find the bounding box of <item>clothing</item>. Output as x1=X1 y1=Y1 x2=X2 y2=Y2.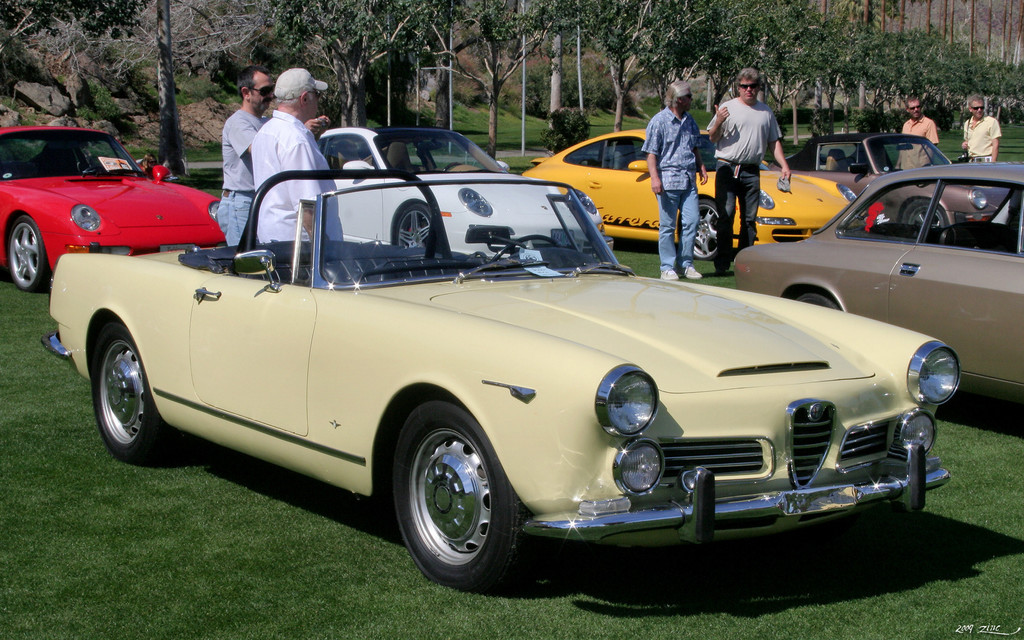
x1=960 y1=112 x2=1002 y2=162.
